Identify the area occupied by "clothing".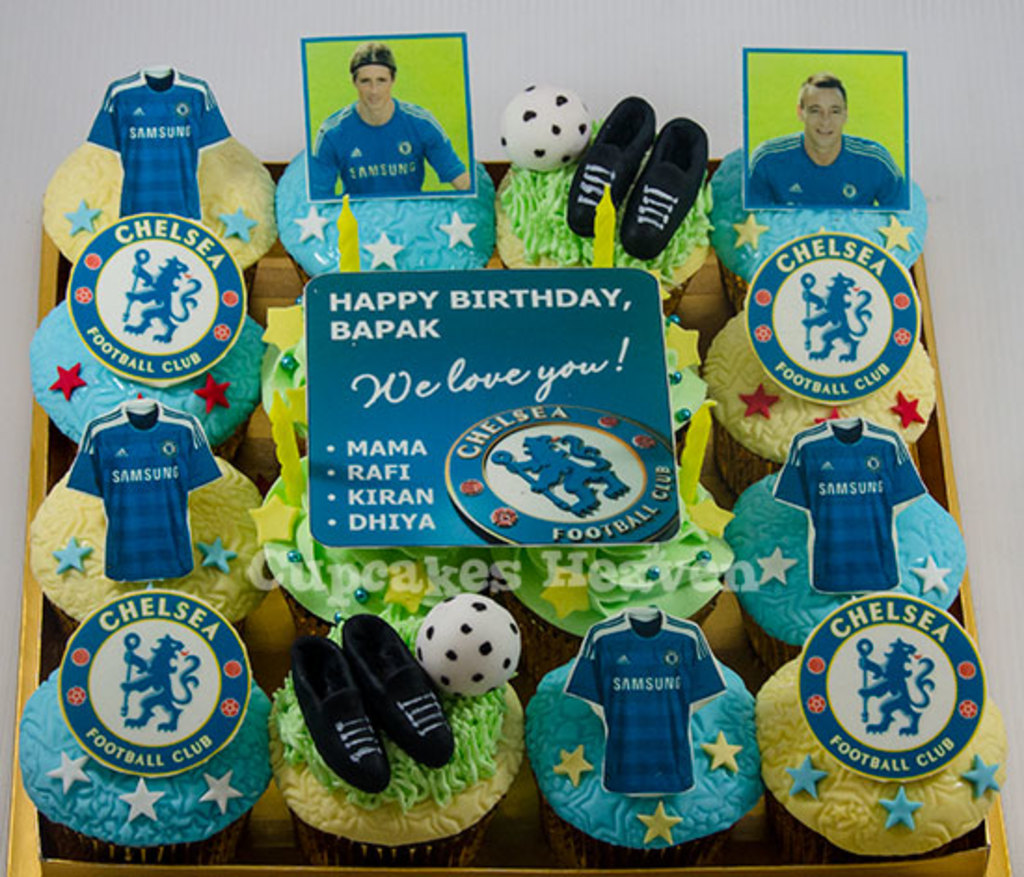
Area: x1=61, y1=395, x2=220, y2=583.
